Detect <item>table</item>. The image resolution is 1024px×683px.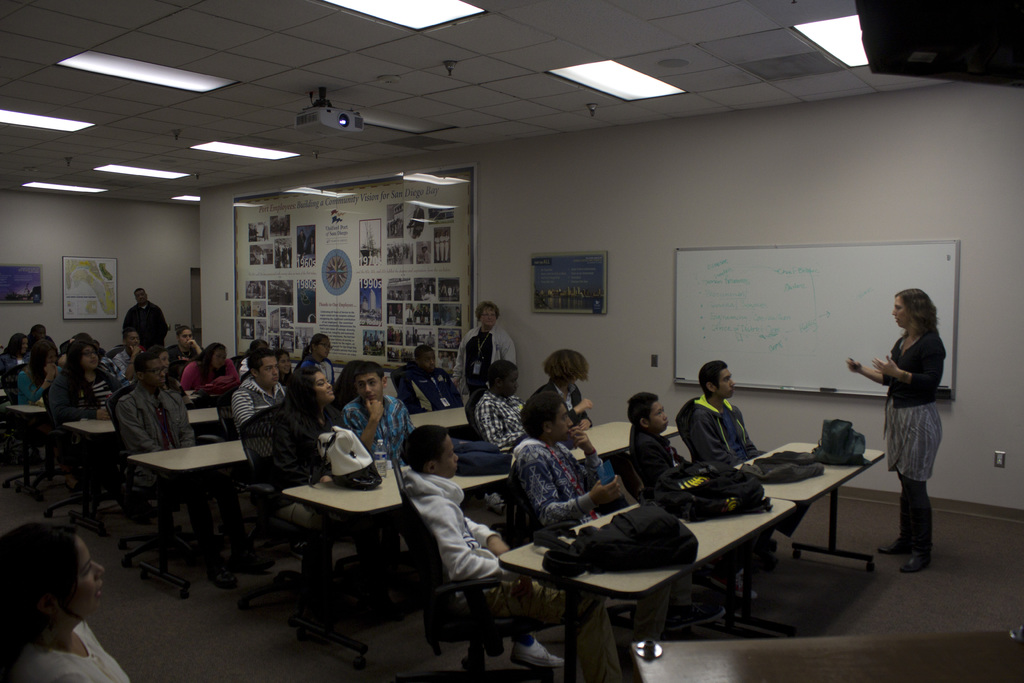
pyautogui.locateOnScreen(69, 402, 218, 537).
